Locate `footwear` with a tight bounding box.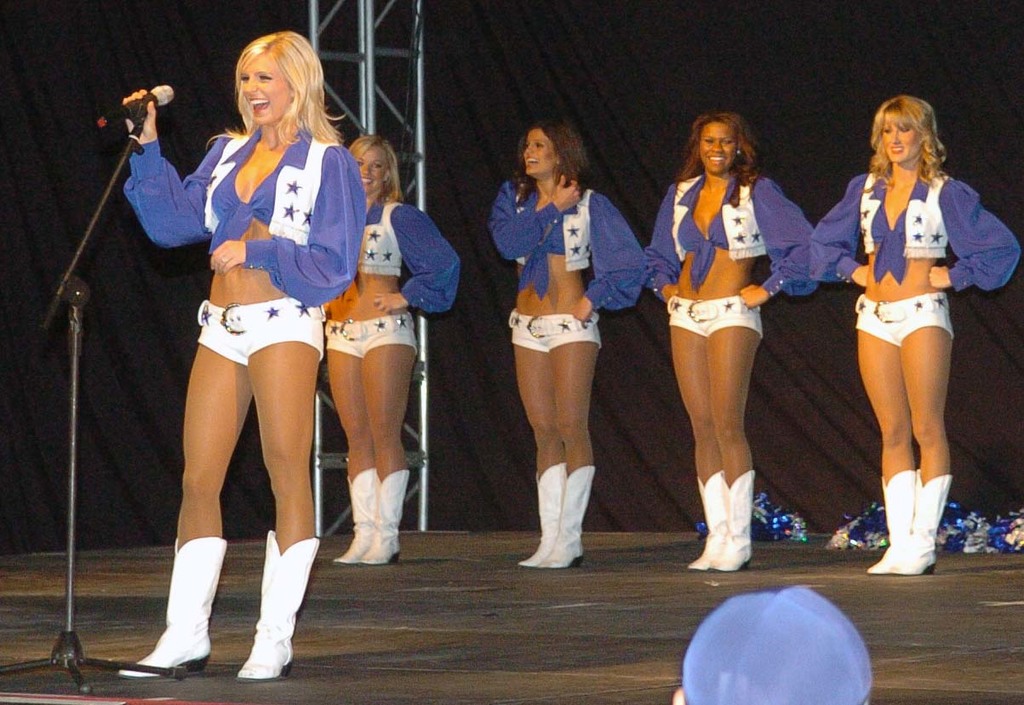
(x1=689, y1=467, x2=729, y2=570).
